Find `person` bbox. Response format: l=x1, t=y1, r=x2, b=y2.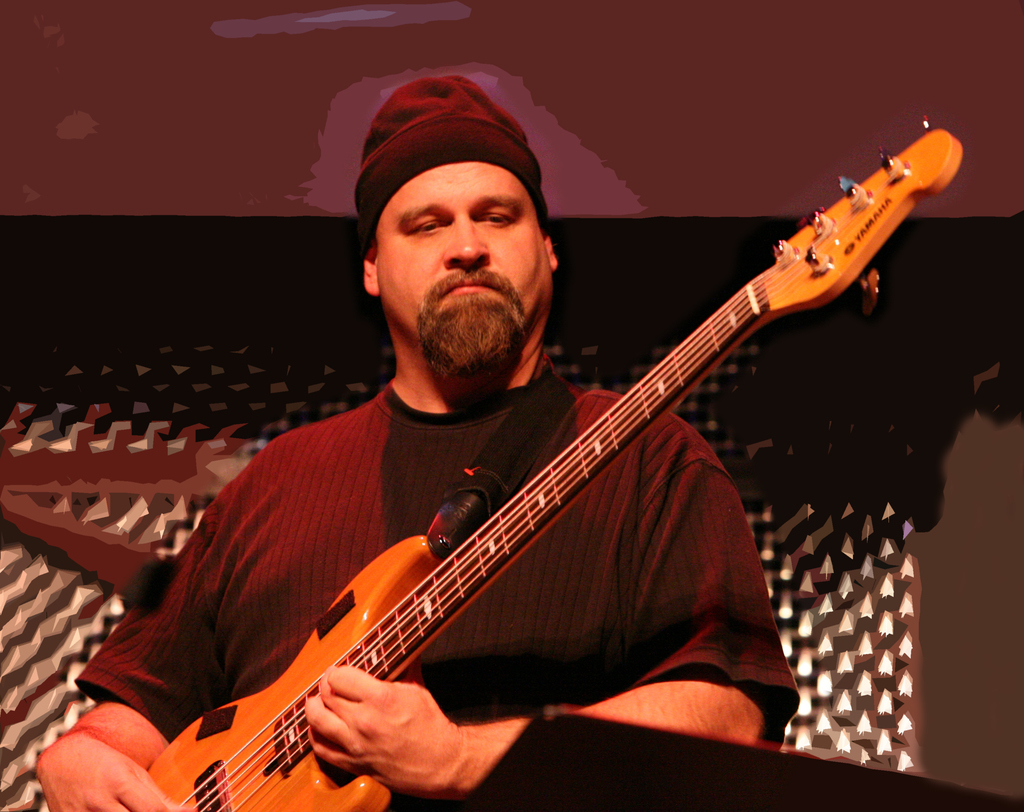
l=36, t=73, r=798, b=810.
